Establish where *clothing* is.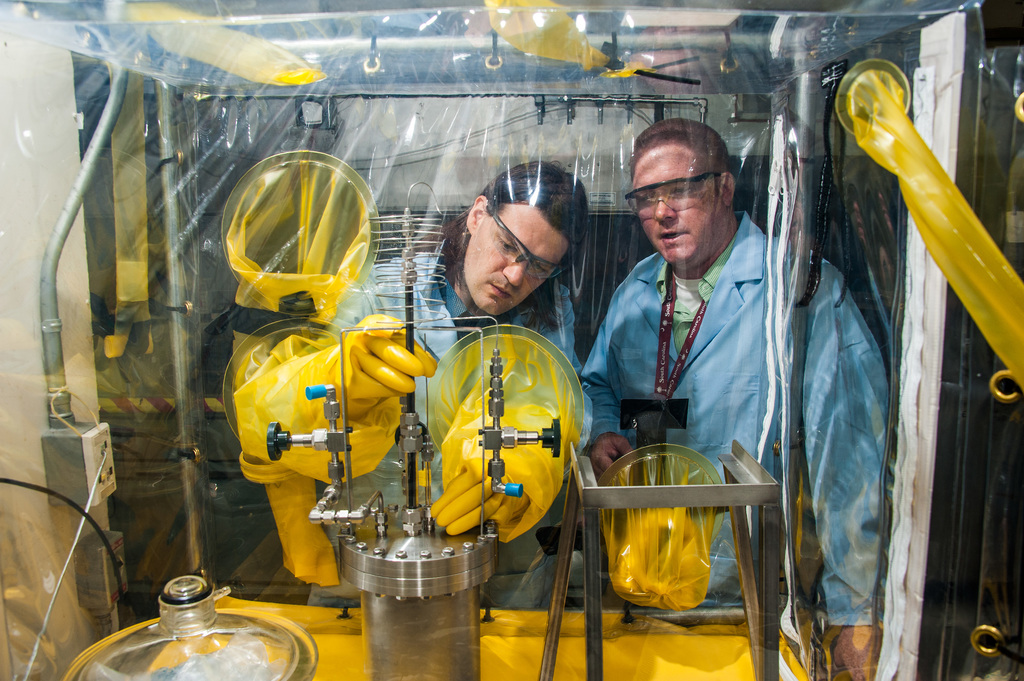
Established at x1=579 y1=207 x2=894 y2=637.
